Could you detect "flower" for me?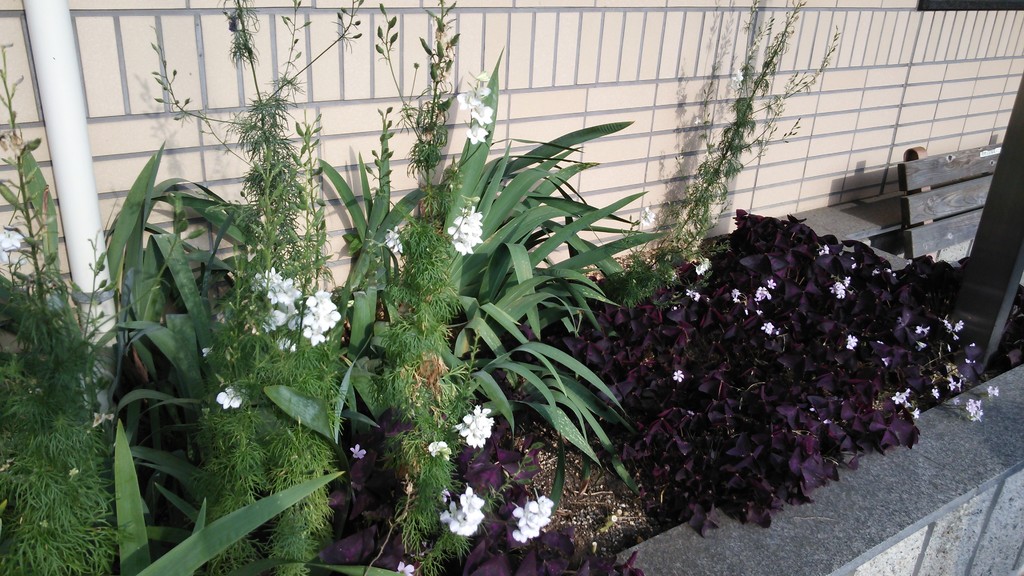
Detection result: x1=987, y1=388, x2=1000, y2=399.
